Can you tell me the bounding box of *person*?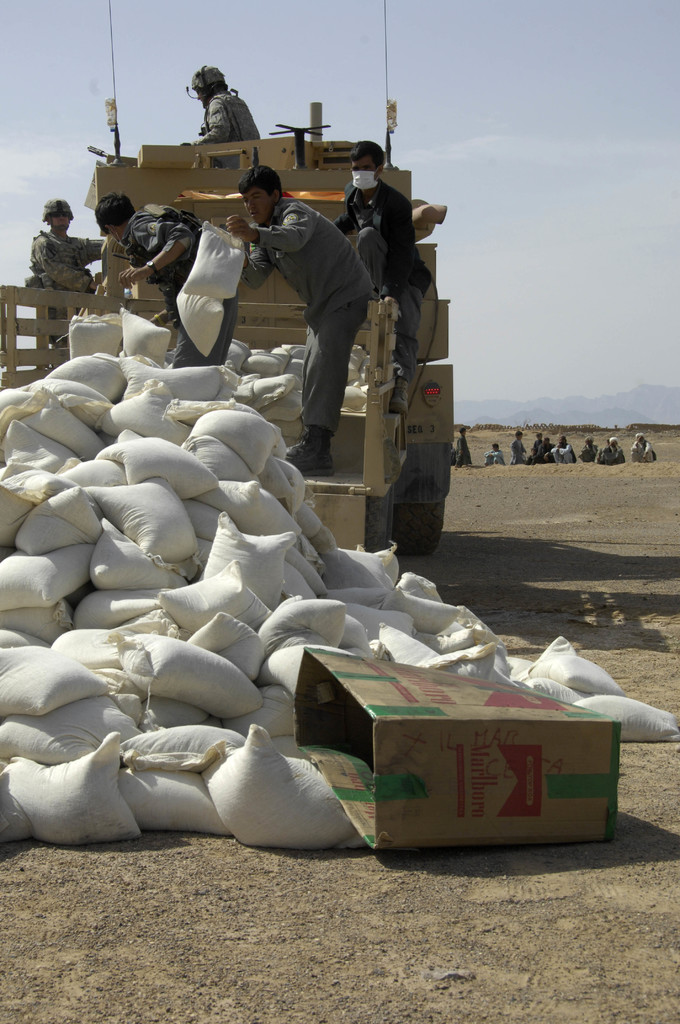
[x1=323, y1=134, x2=439, y2=429].
